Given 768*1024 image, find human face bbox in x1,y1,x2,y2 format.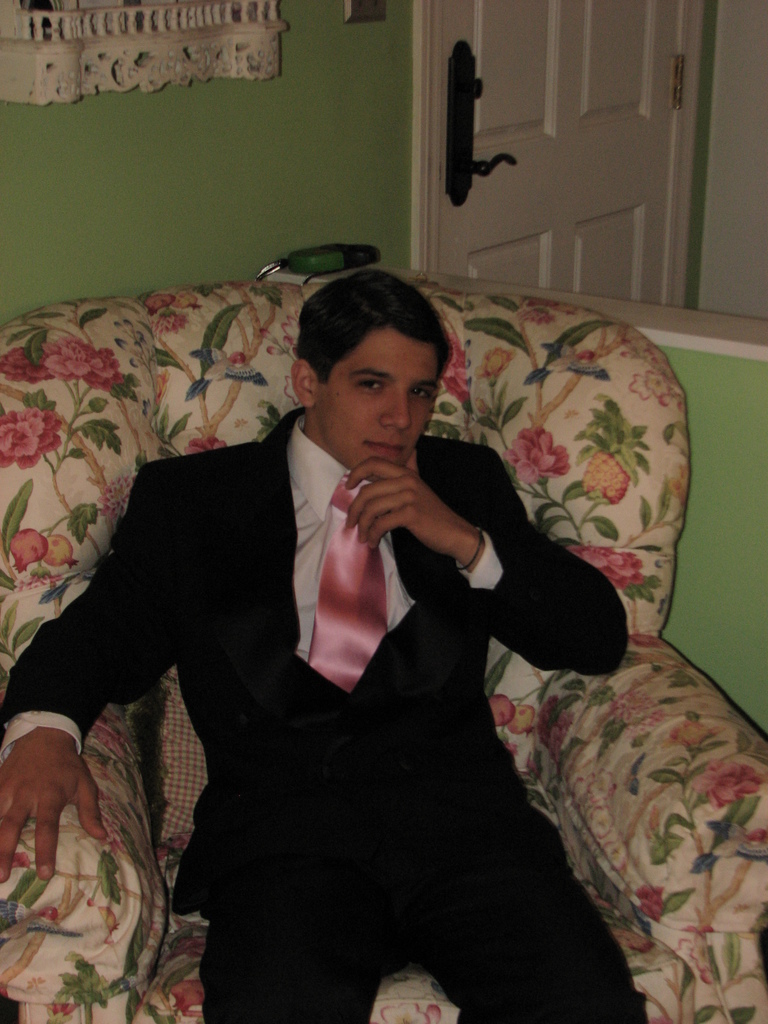
314,321,440,483.
